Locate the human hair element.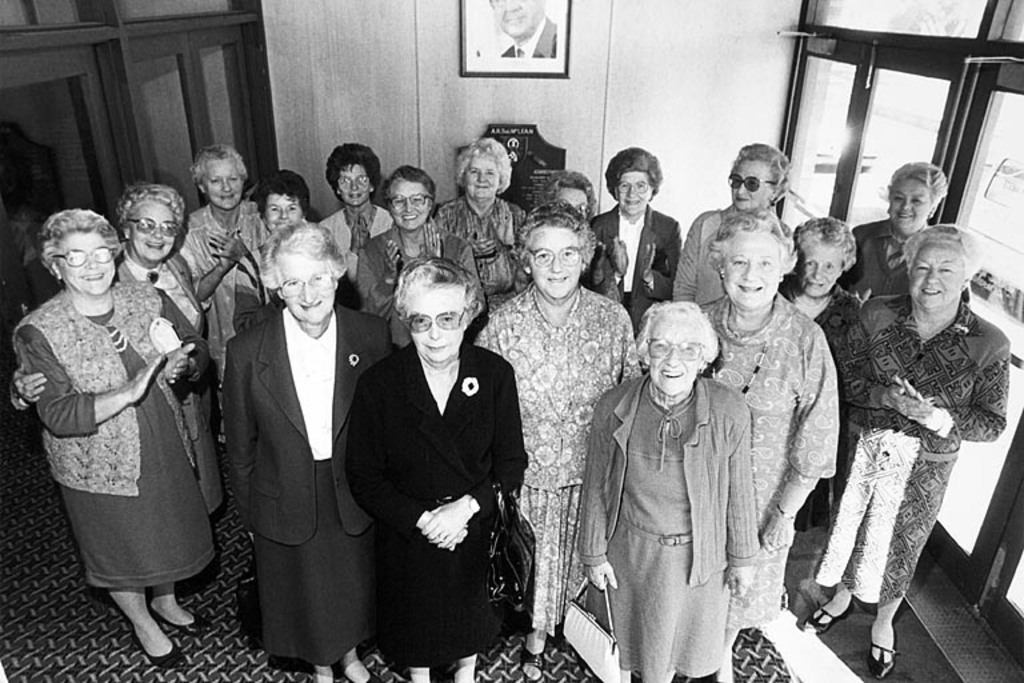
Element bbox: 637 300 723 371.
